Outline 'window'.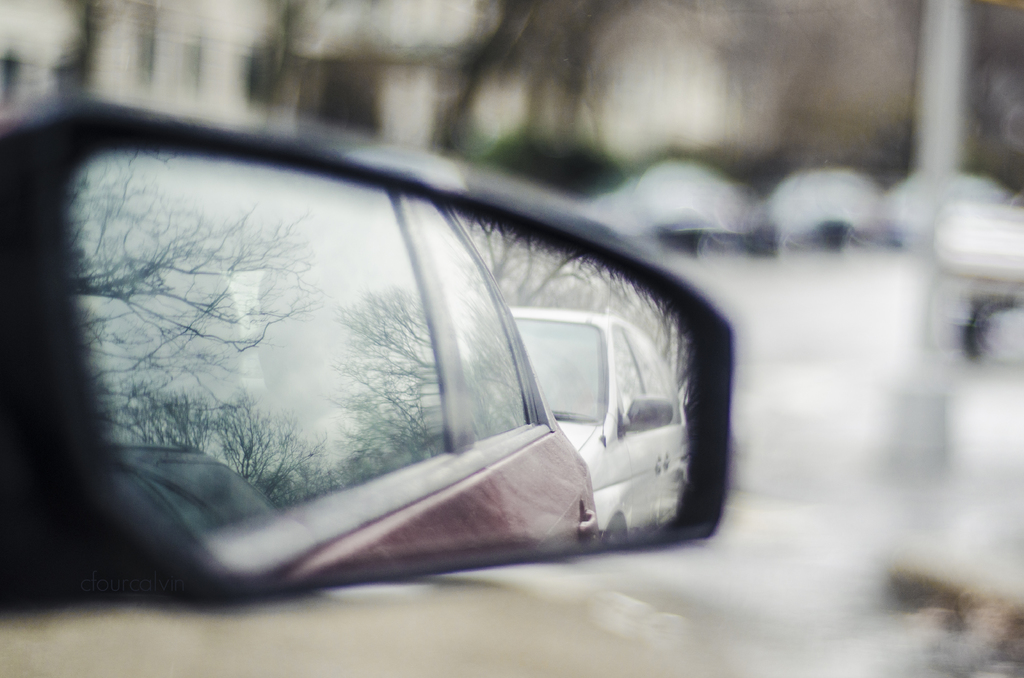
Outline: (509, 311, 609, 426).
